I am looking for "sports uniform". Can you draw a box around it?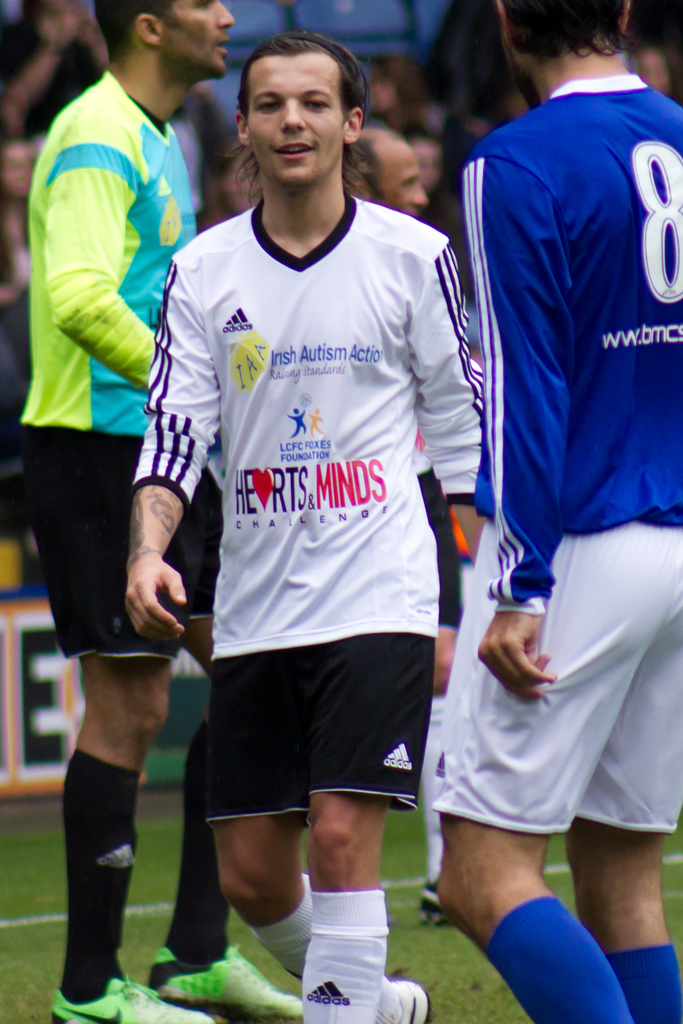
Sure, the bounding box is left=590, top=939, right=682, bottom=1023.
